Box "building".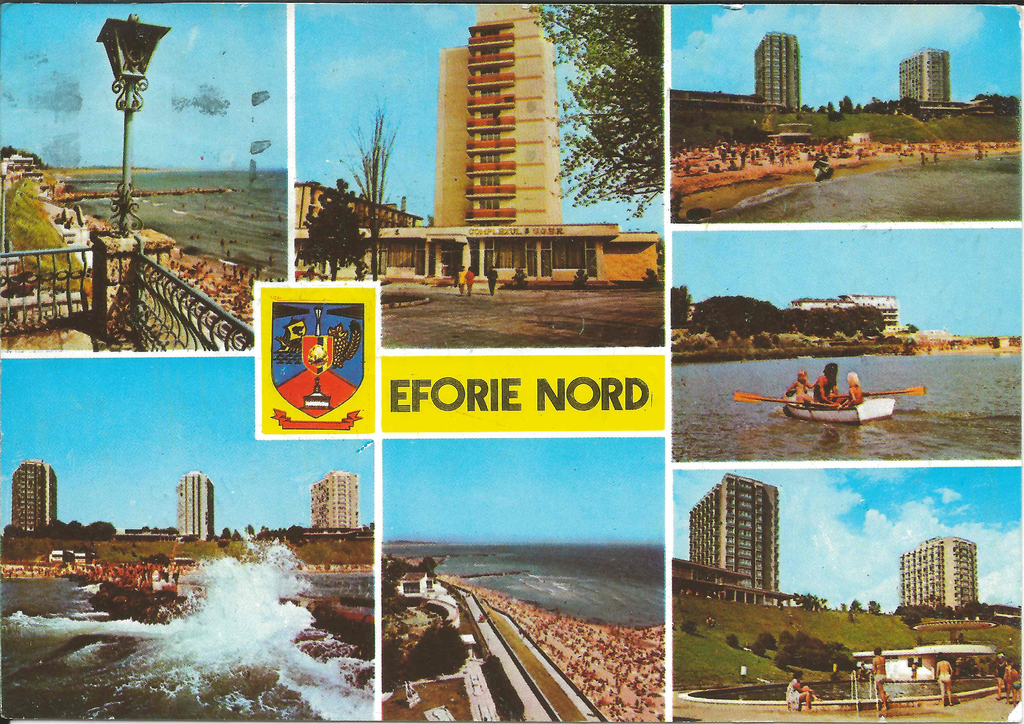
900,47,951,101.
